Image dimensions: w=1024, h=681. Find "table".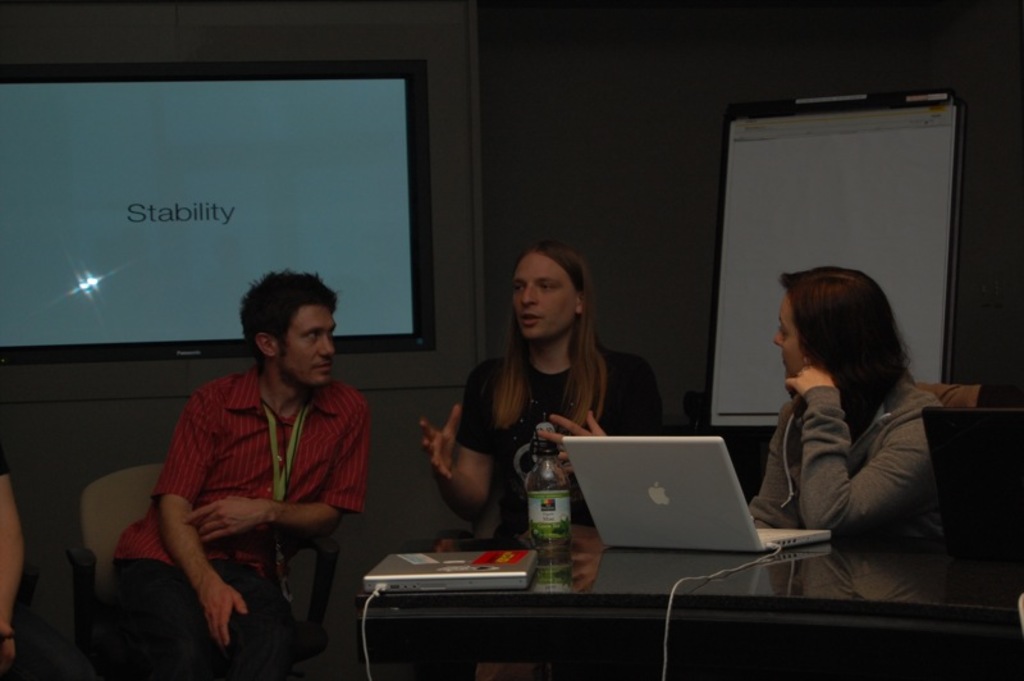
<bbox>348, 509, 1023, 680</bbox>.
